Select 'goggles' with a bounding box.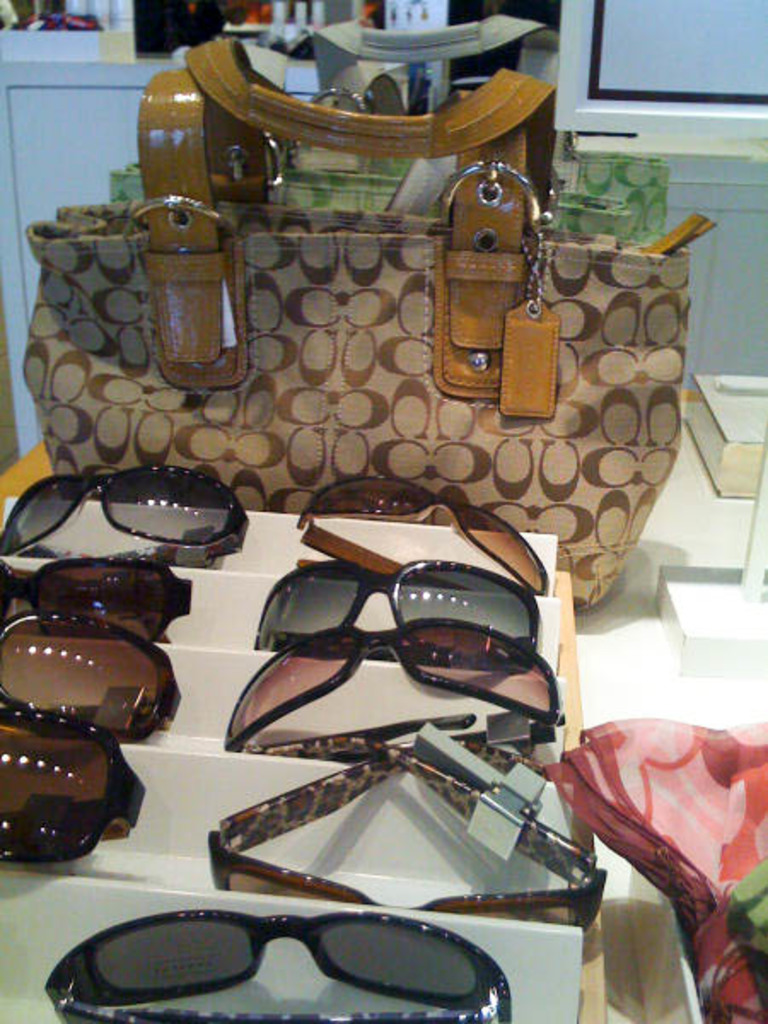
0 546 198 643.
